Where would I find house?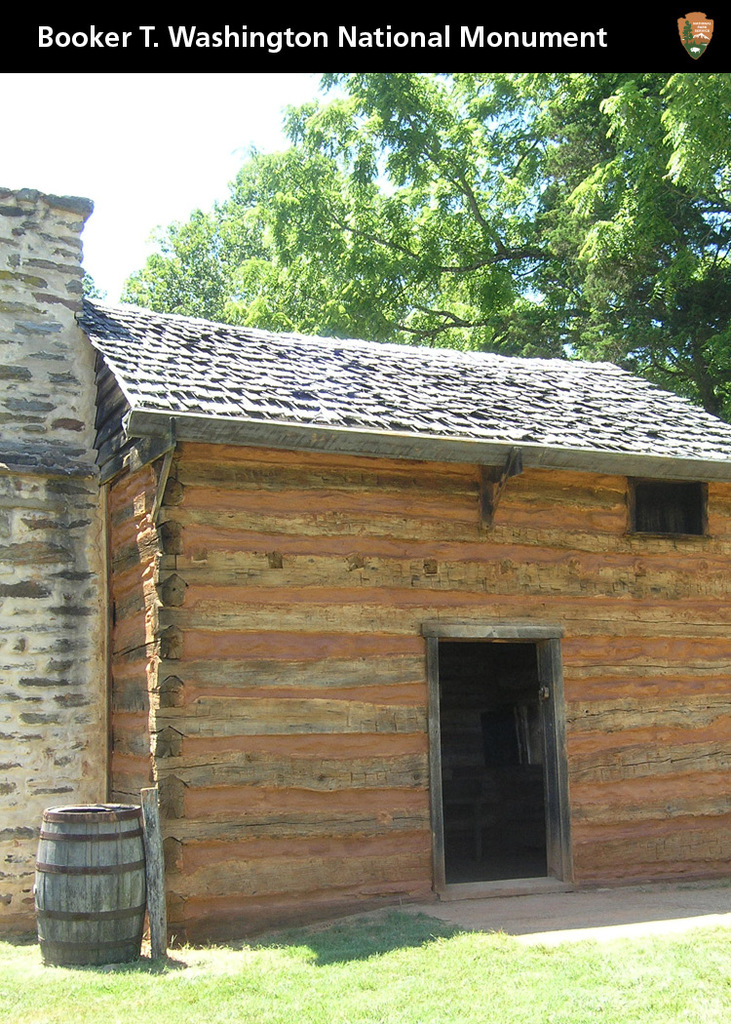
At [left=0, top=185, right=730, bottom=941].
